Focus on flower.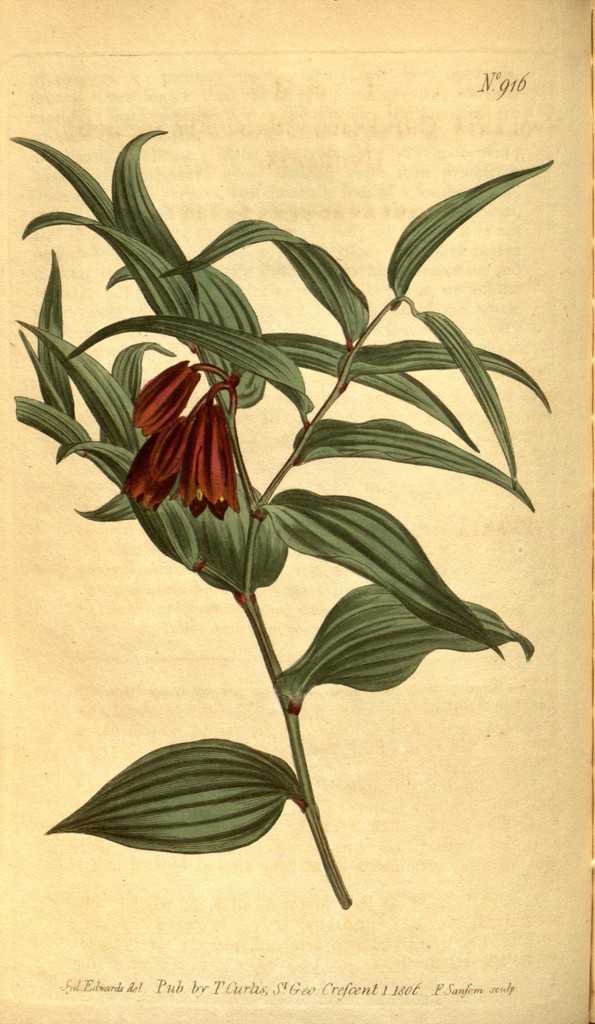
Focused at left=122, top=372, right=231, bottom=514.
